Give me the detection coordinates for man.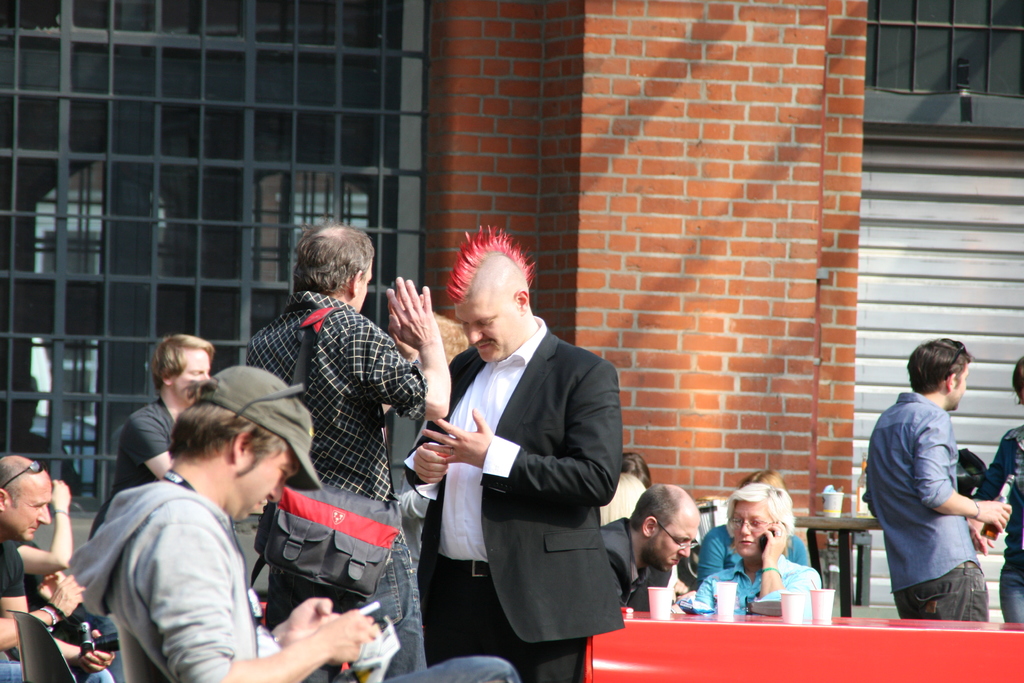
(570,472,708,629).
